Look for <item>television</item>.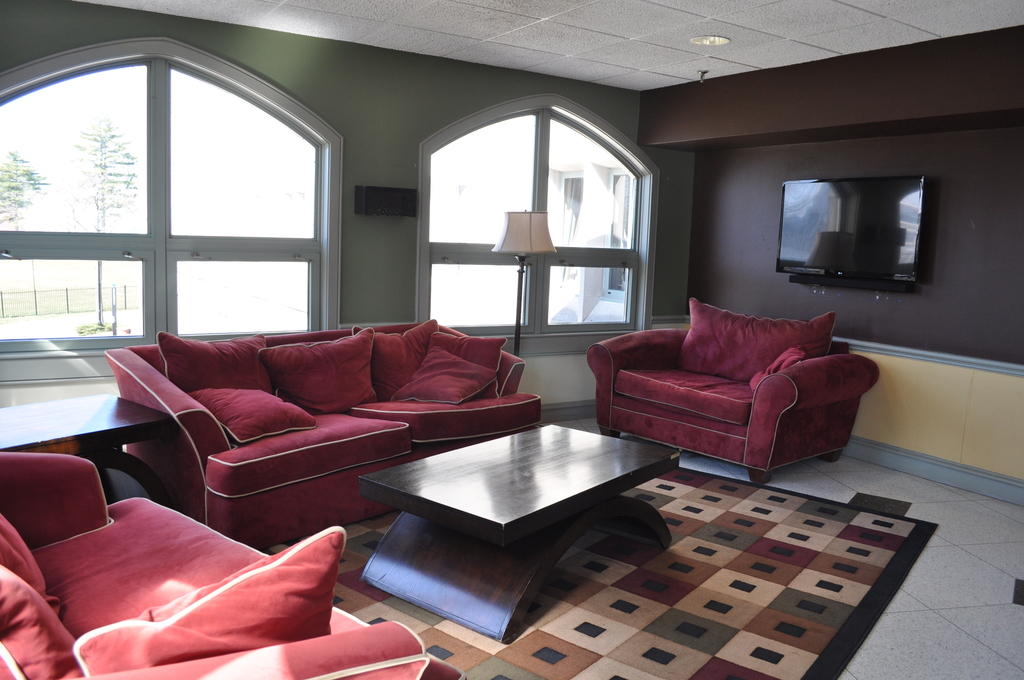
Found: (x1=770, y1=171, x2=934, y2=289).
